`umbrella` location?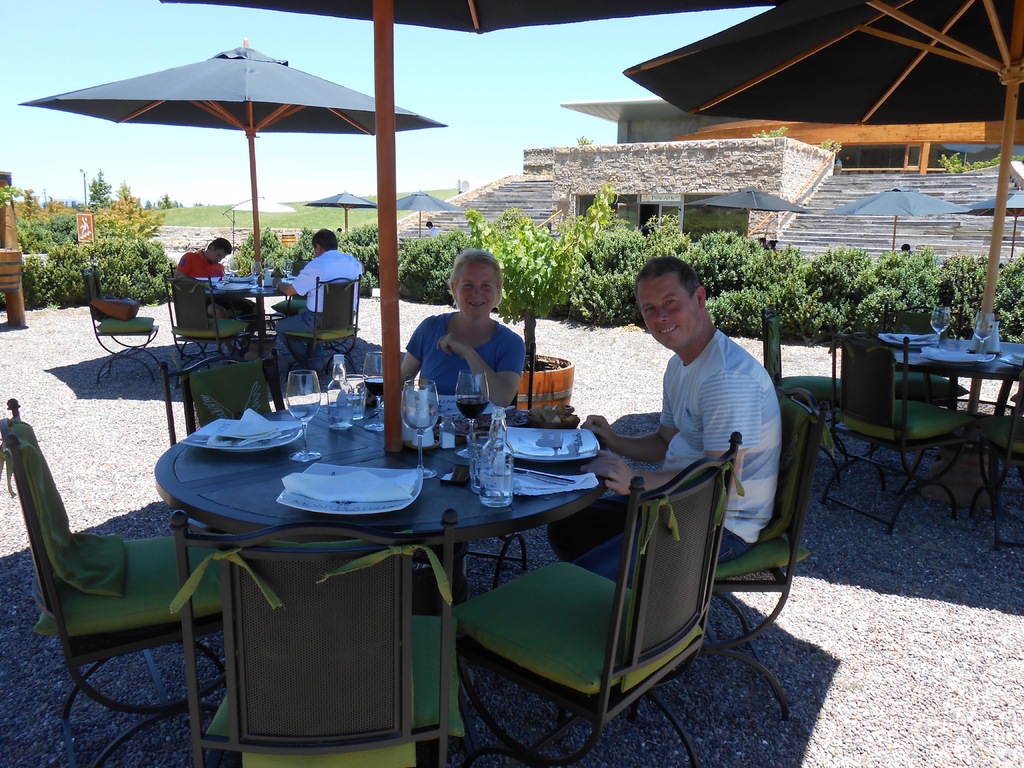
box=[623, 0, 1023, 449]
